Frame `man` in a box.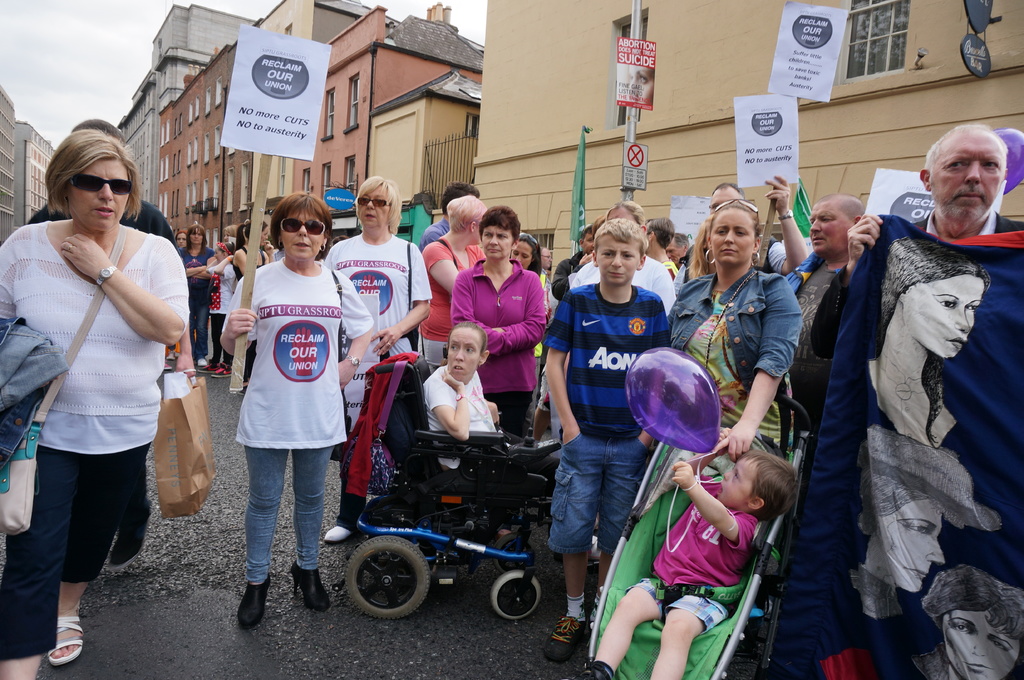
788:184:877:370.
